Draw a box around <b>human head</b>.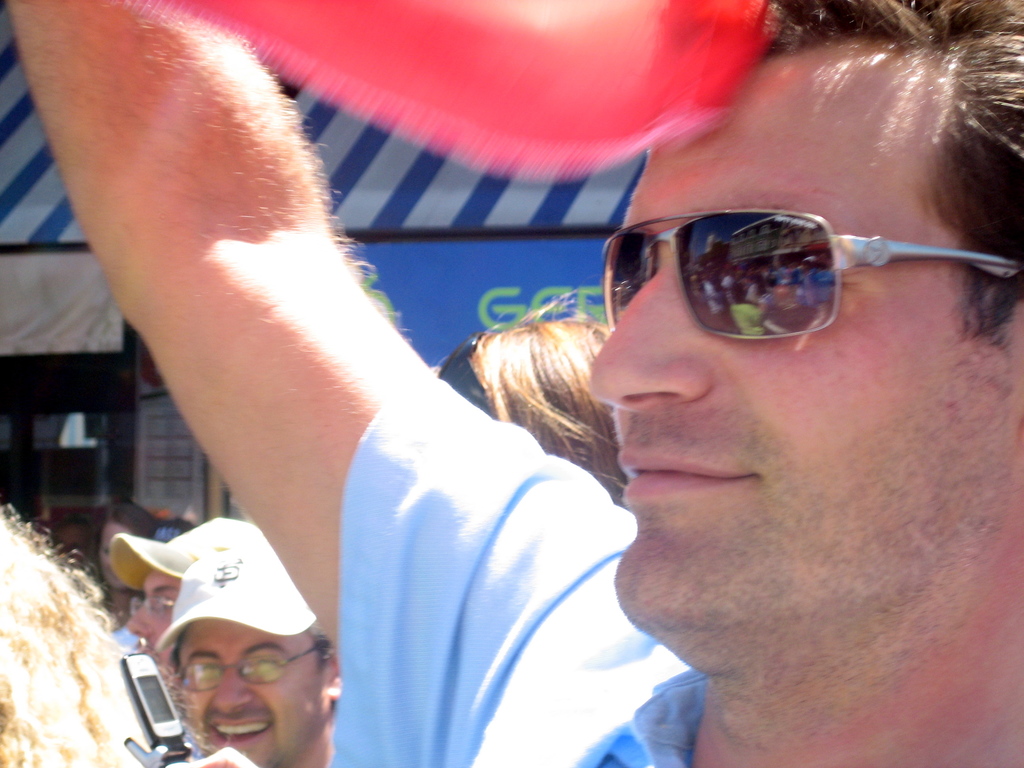
bbox=(0, 501, 136, 767).
